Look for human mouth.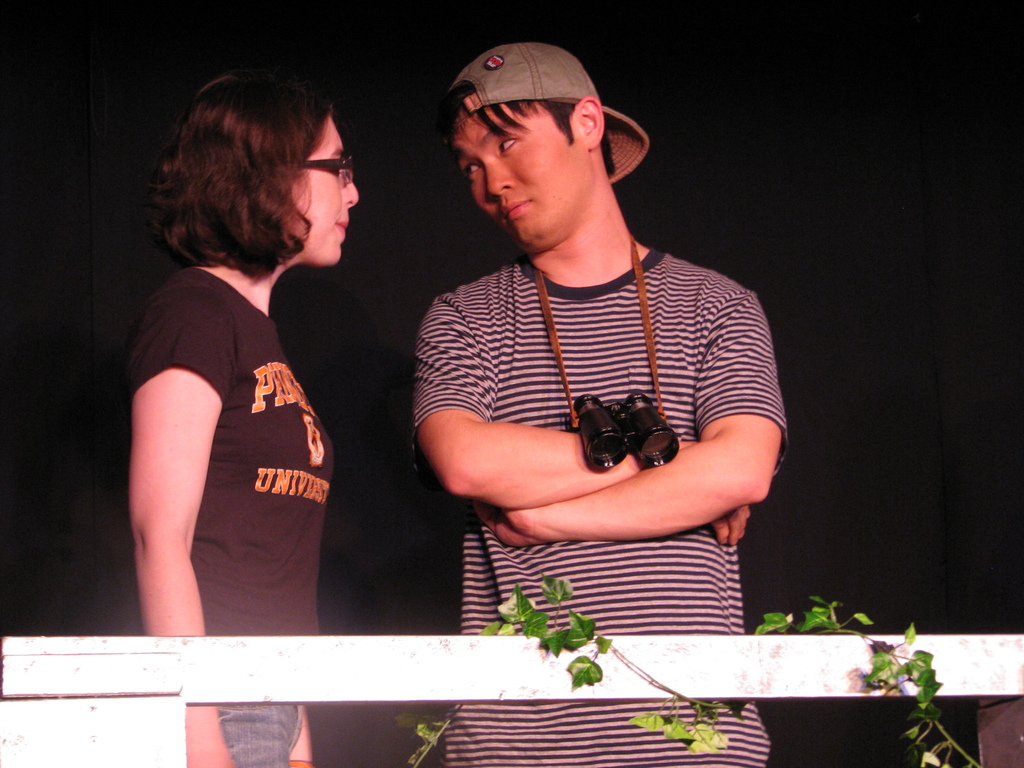
Found: x1=330, y1=212, x2=349, y2=237.
